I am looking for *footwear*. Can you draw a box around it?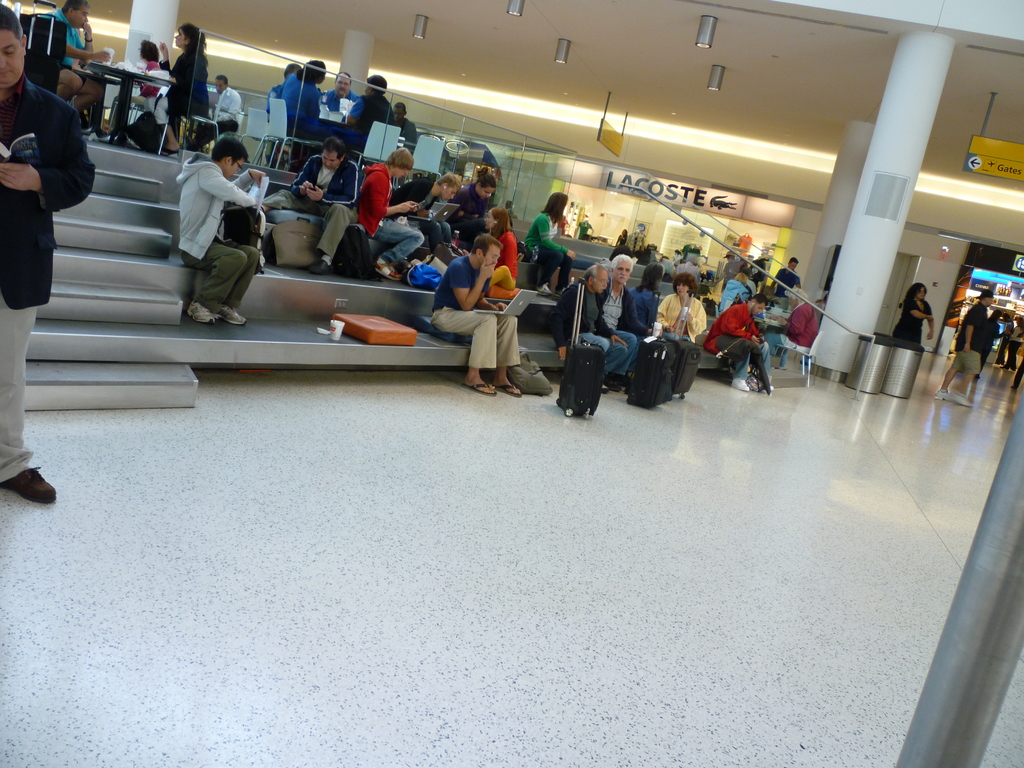
Sure, the bounding box is pyautogui.locateOnScreen(609, 377, 620, 397).
